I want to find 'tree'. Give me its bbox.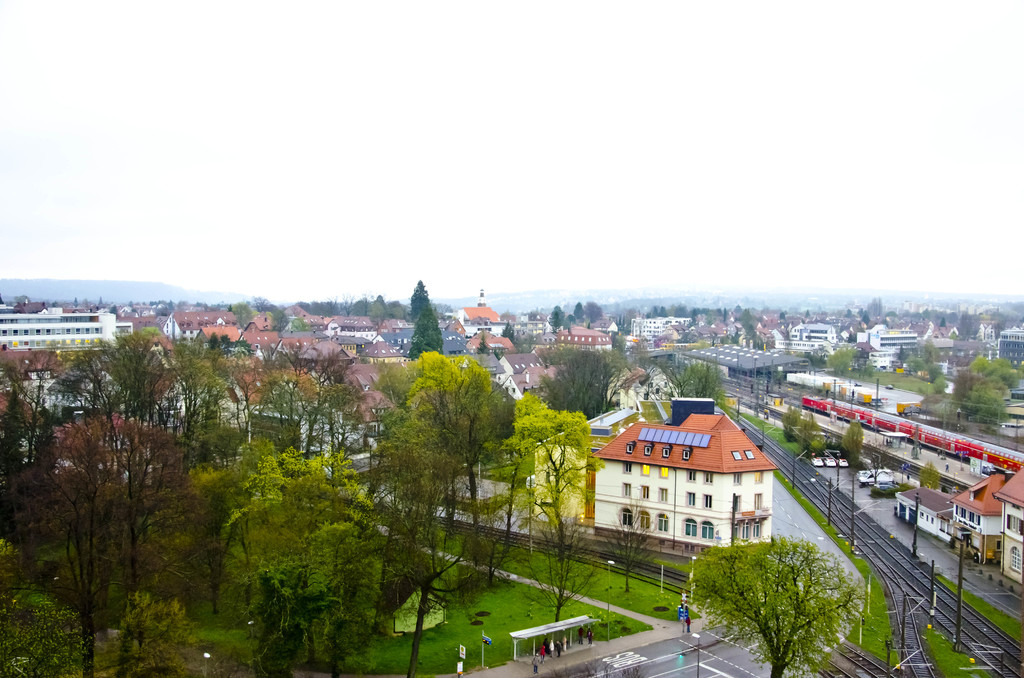
pyautogui.locateOnScreen(829, 346, 856, 378).
